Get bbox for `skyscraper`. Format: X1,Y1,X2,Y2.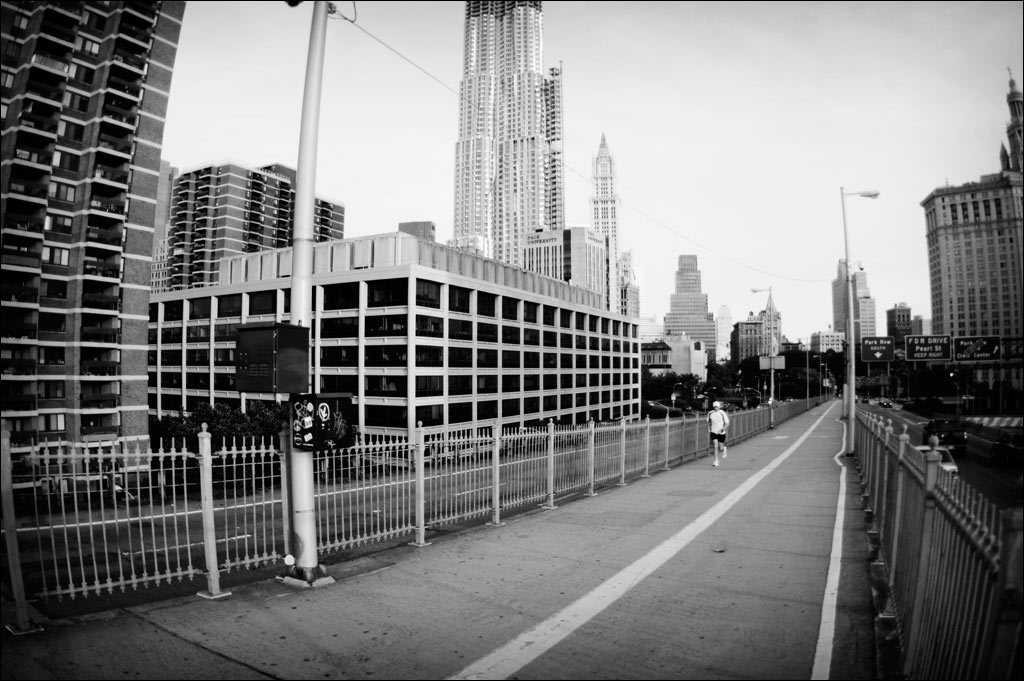
664,249,720,383.
